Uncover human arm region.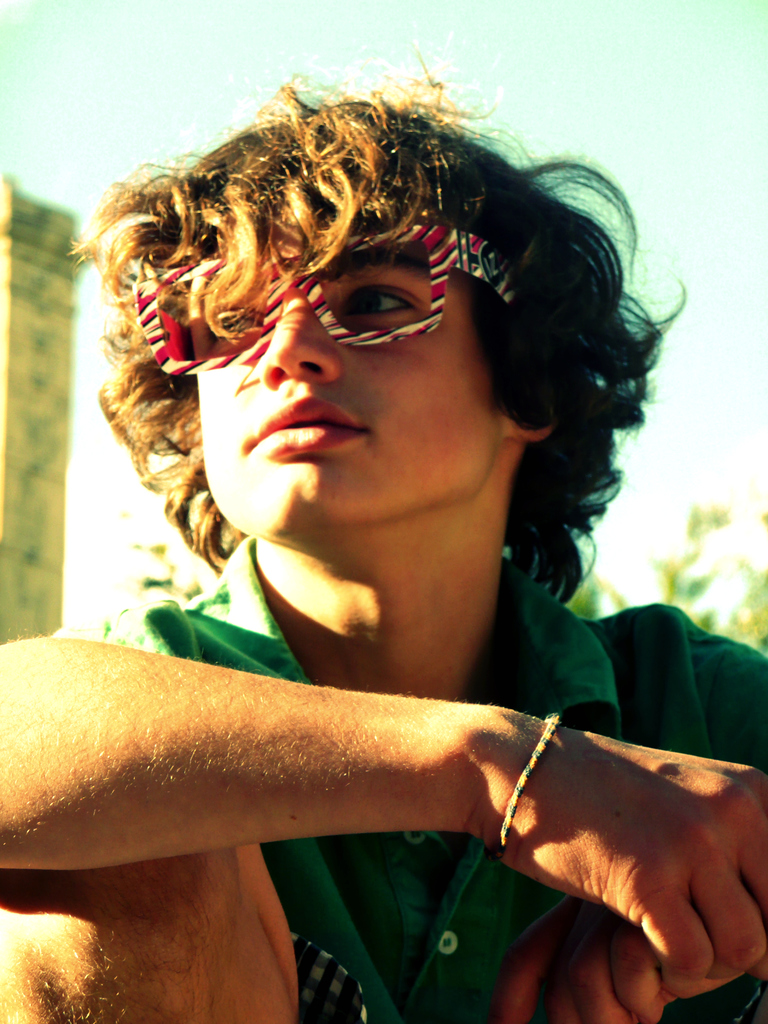
Uncovered: l=19, t=605, r=649, b=975.
